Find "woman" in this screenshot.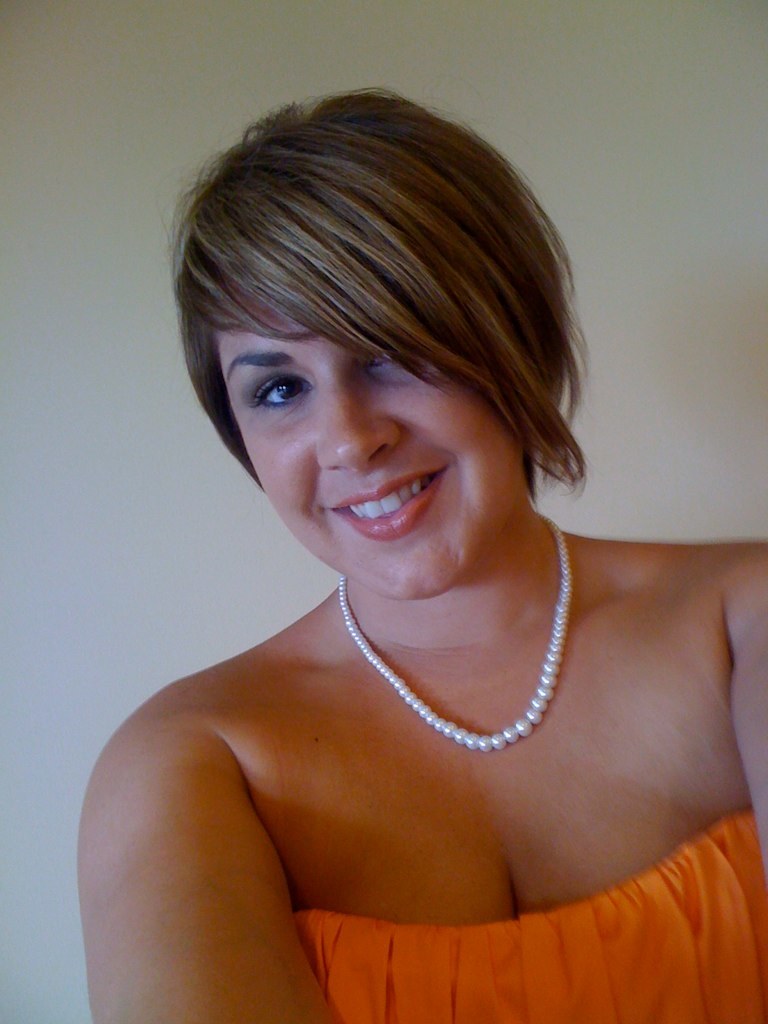
The bounding box for "woman" is bbox=[76, 88, 767, 1023].
